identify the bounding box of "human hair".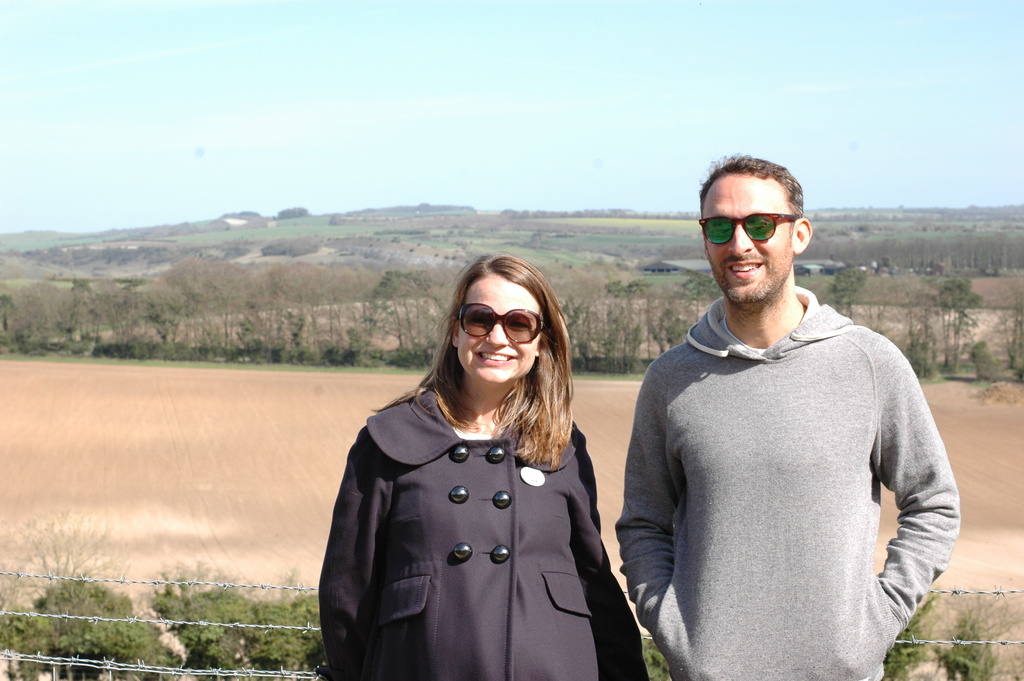
[left=692, top=149, right=805, bottom=219].
